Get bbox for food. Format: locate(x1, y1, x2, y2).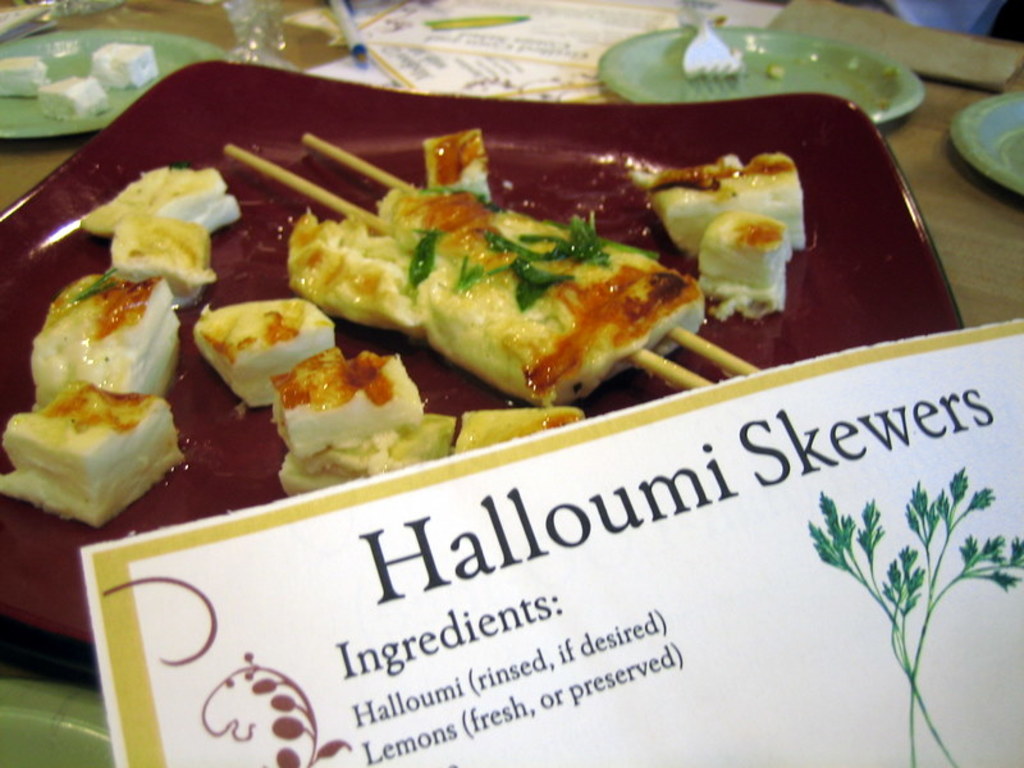
locate(270, 347, 424, 458).
